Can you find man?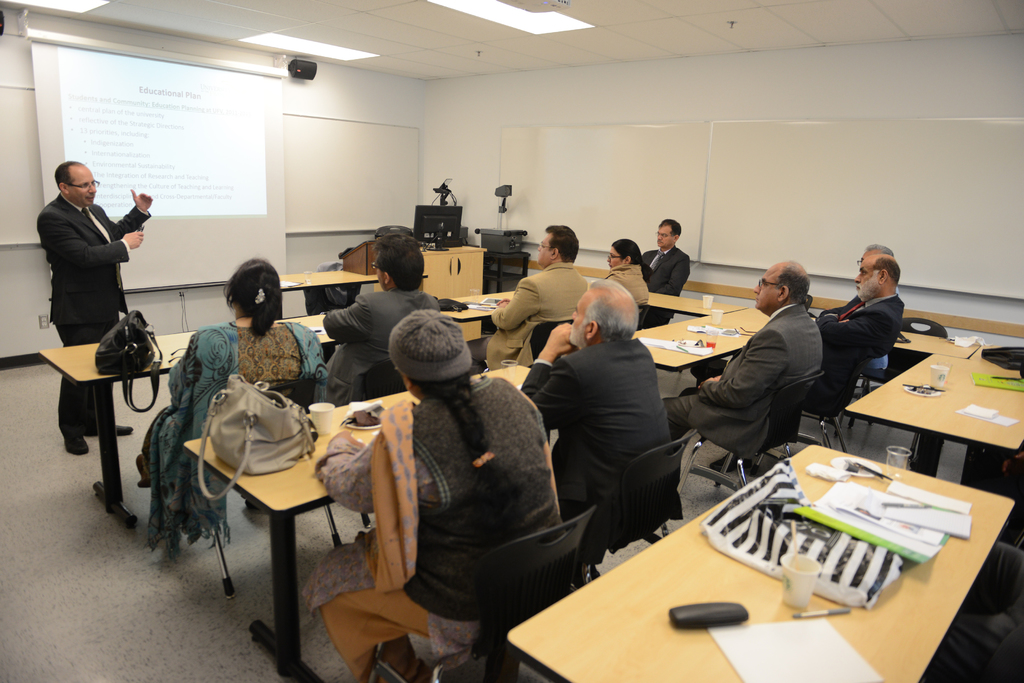
Yes, bounding box: crop(315, 230, 444, 409).
